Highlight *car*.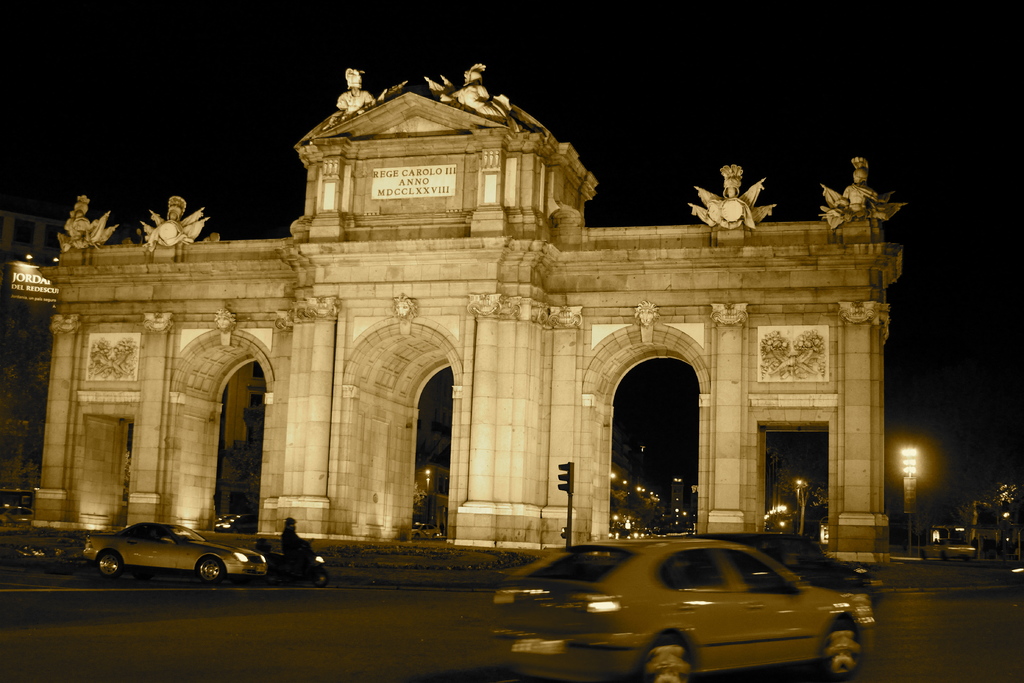
Highlighted region: bbox(677, 529, 882, 595).
